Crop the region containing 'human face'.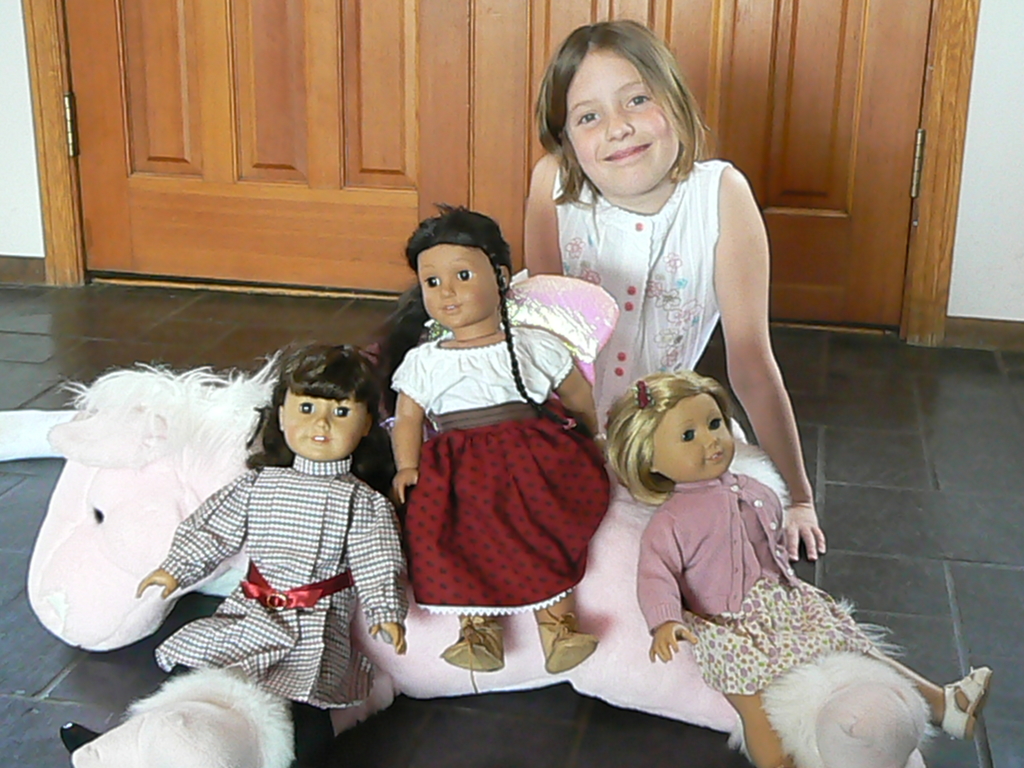
Crop region: detection(416, 244, 497, 325).
